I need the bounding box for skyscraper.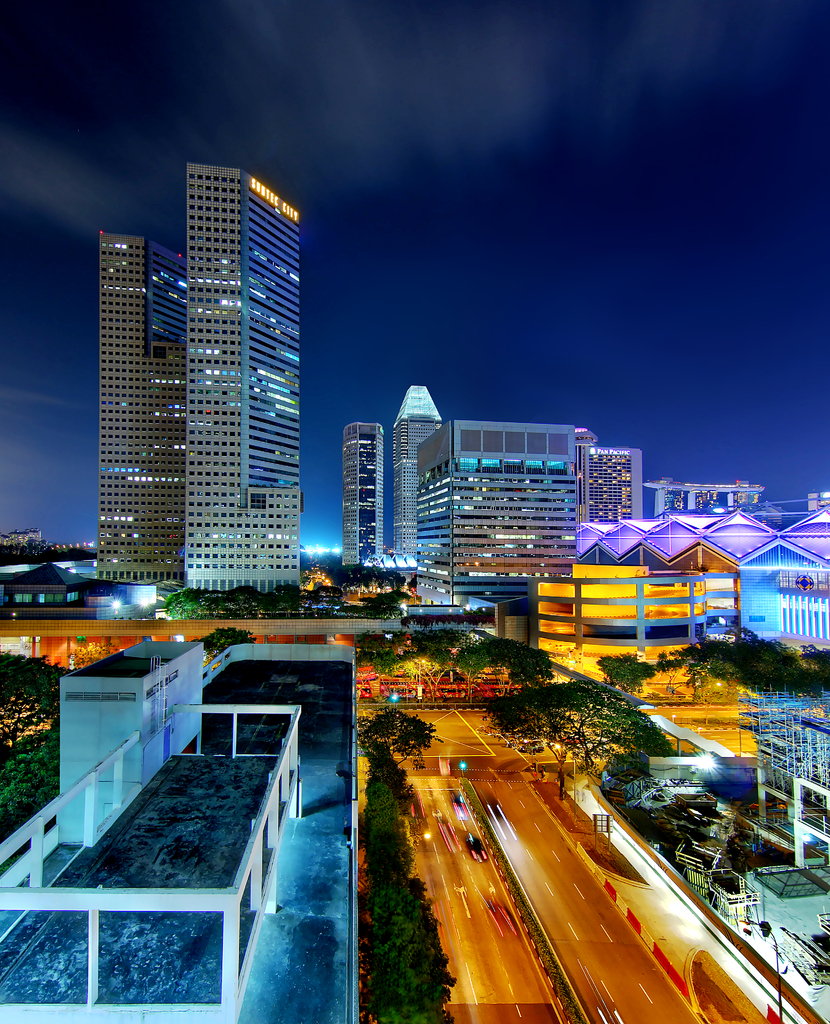
Here it is: [x1=413, y1=416, x2=587, y2=570].
